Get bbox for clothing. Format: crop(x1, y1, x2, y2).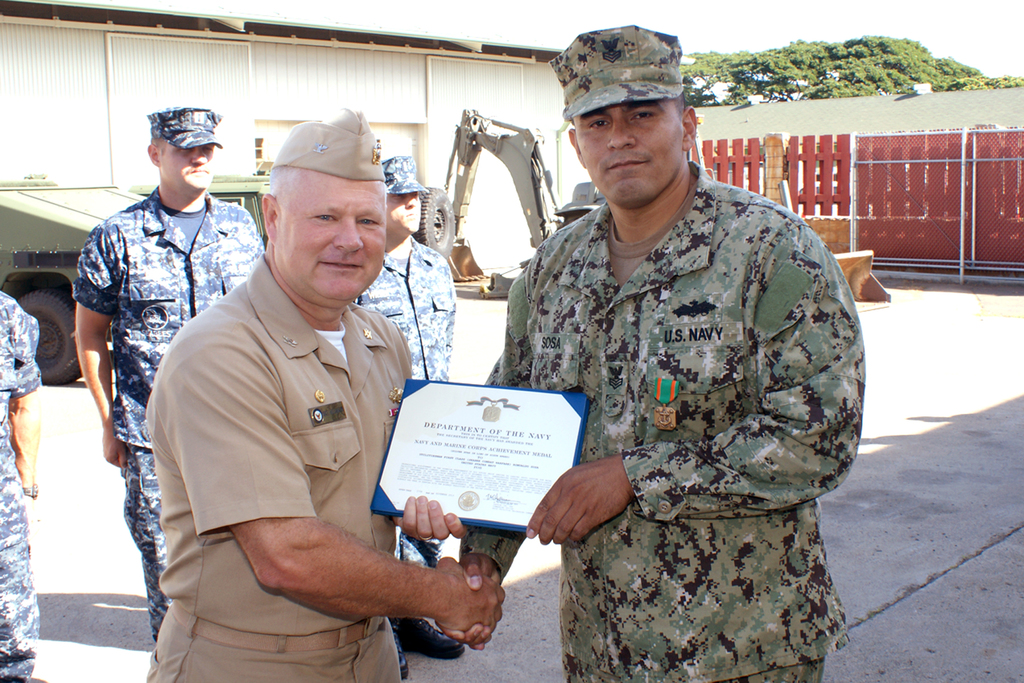
crop(463, 156, 864, 682).
